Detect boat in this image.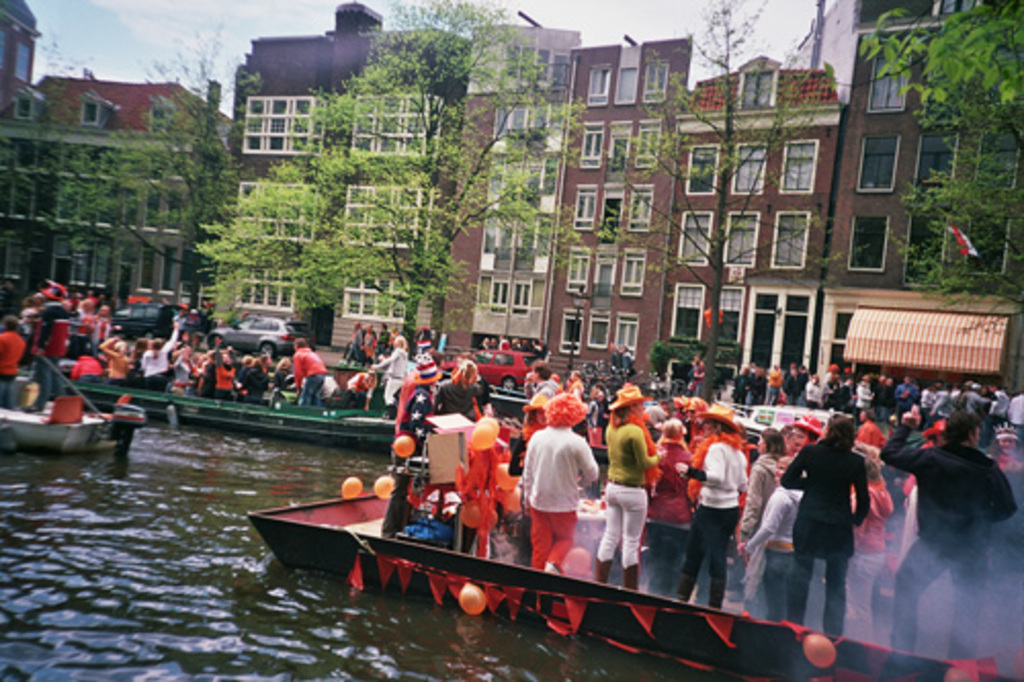
Detection: locate(244, 451, 1022, 680).
